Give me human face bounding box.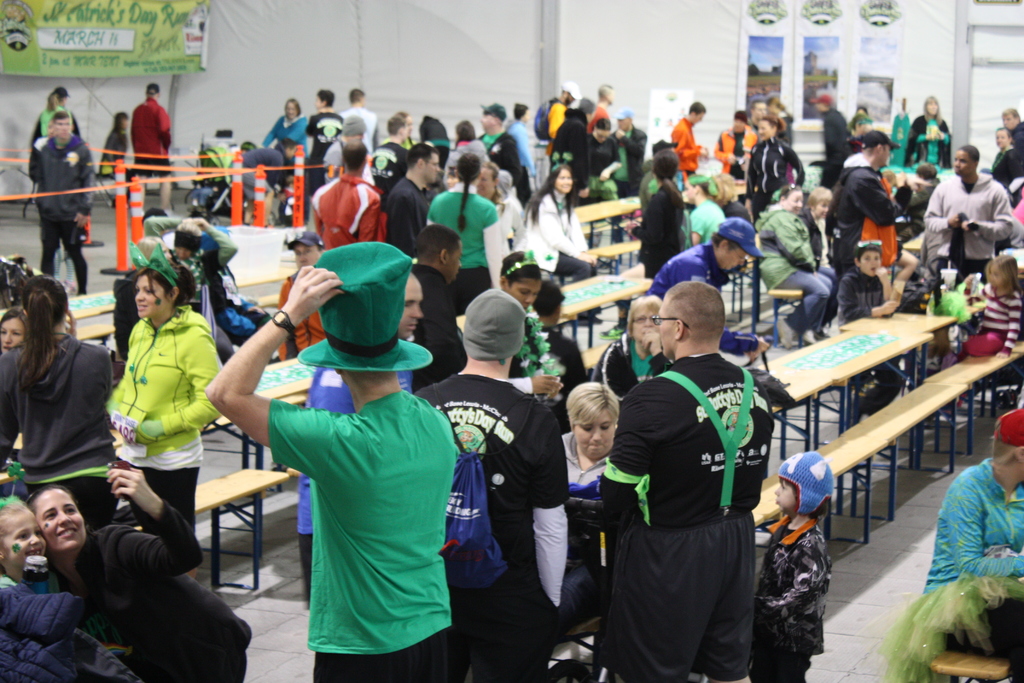
[575,415,614,461].
